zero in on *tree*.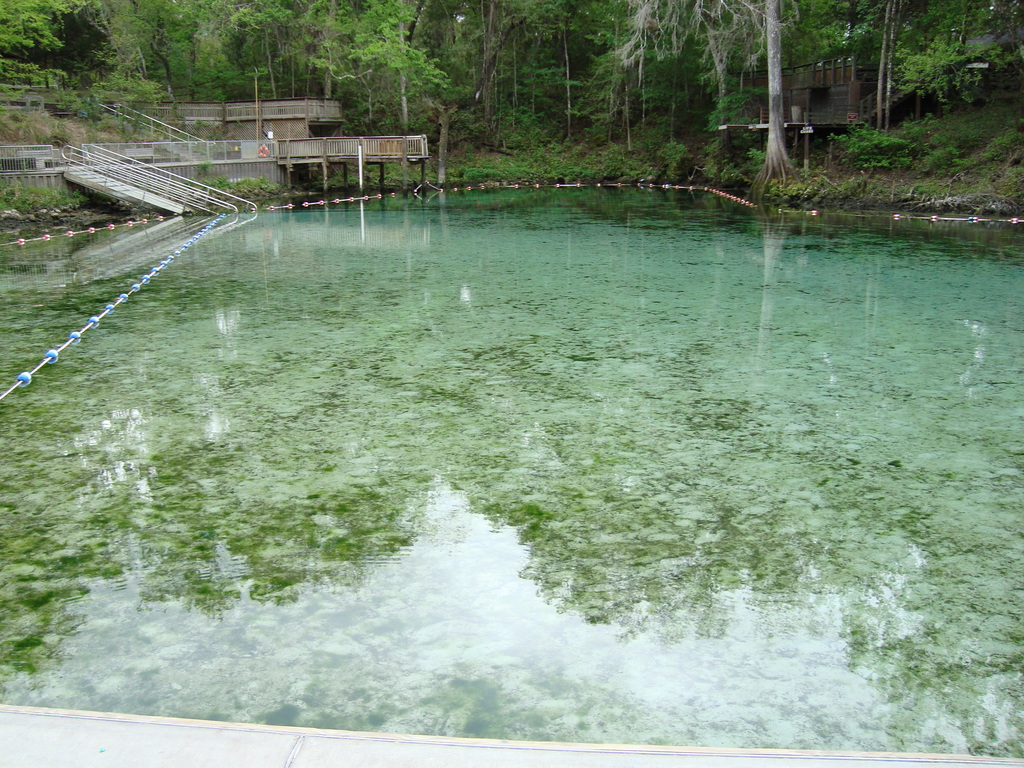
Zeroed in: box=[344, 0, 451, 134].
